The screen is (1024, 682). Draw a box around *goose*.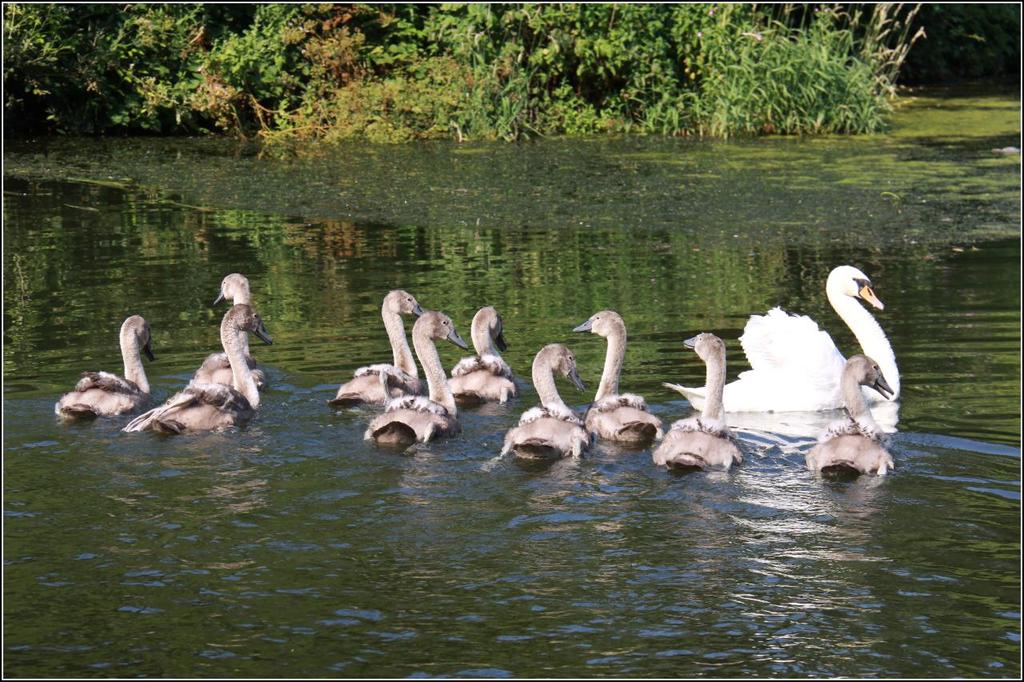
[799,358,894,476].
